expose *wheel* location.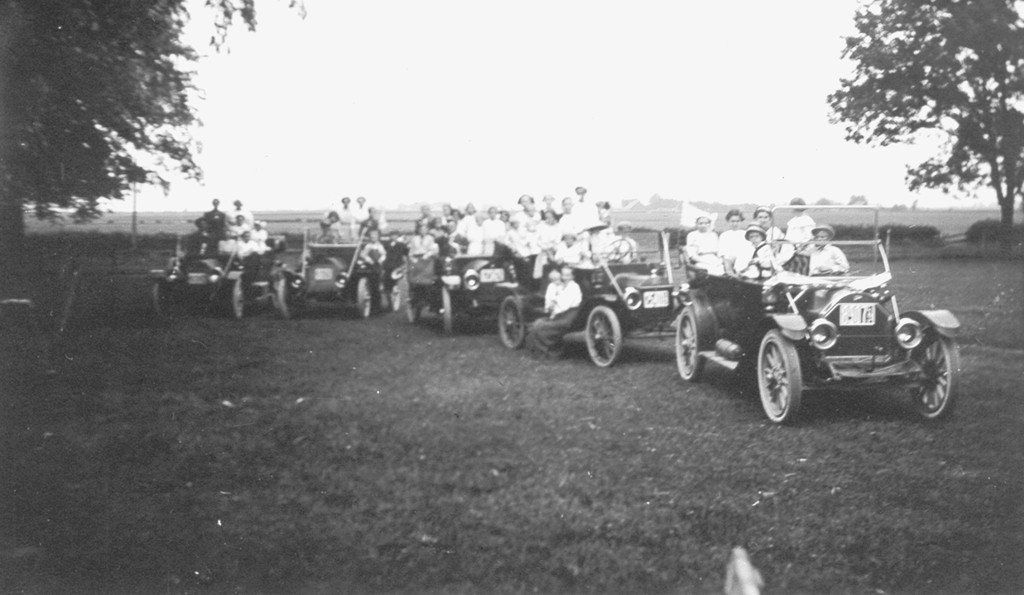
Exposed at [x1=584, y1=305, x2=621, y2=366].
